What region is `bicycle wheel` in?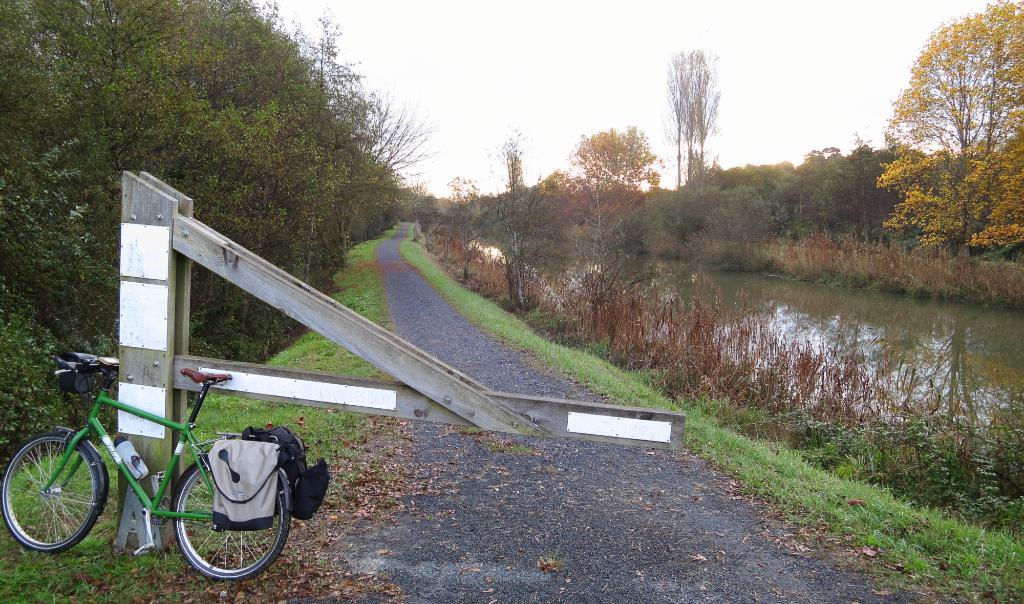
x1=4 y1=442 x2=106 y2=561.
